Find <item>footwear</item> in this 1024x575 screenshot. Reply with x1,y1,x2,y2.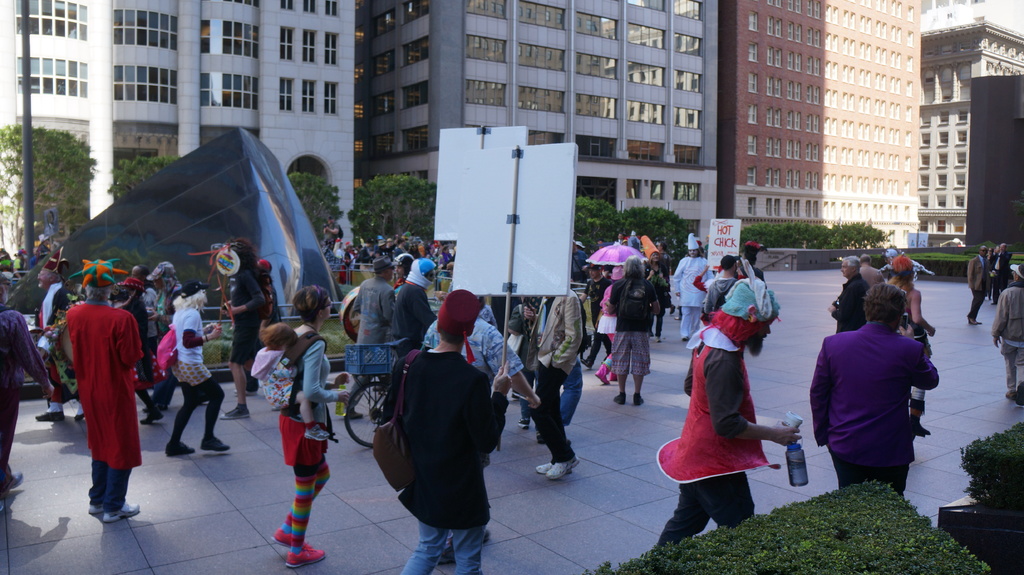
142,400,166,408.
